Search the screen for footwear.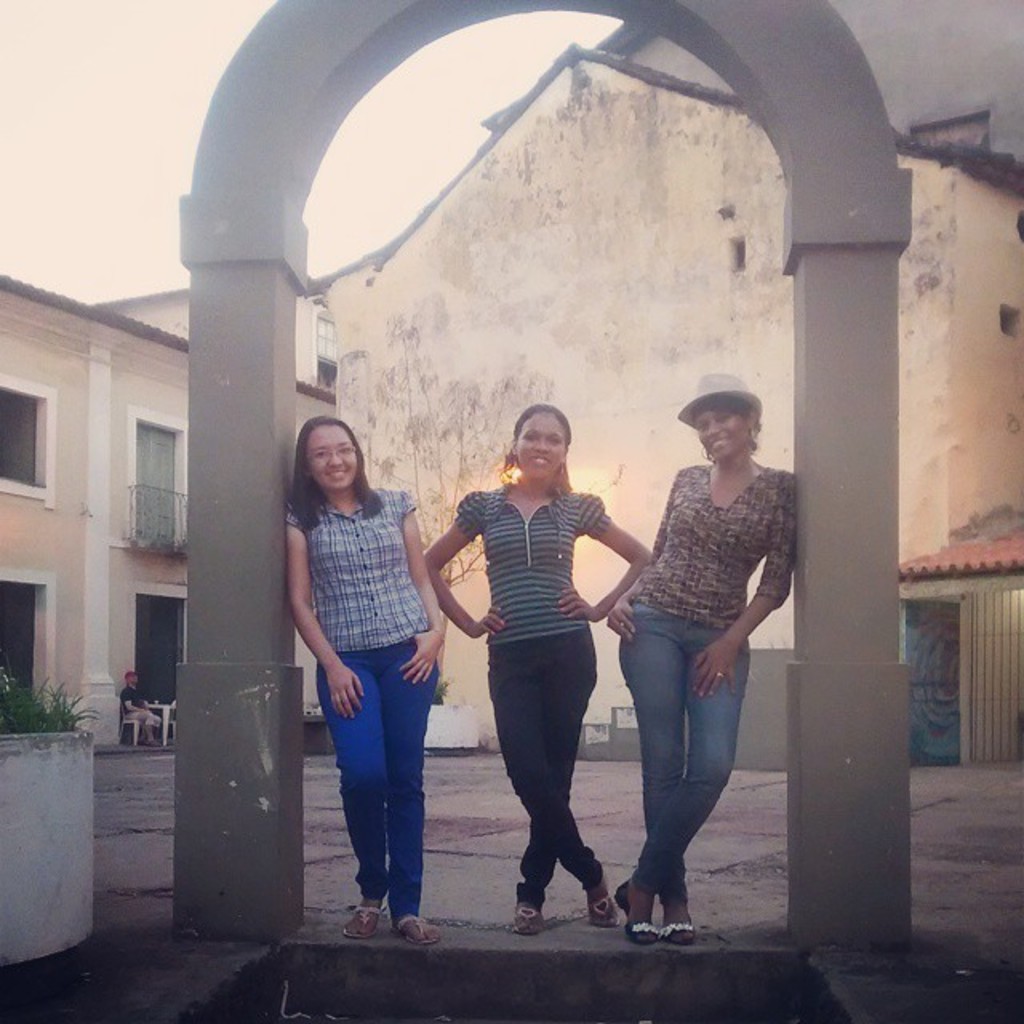
Found at [x1=654, y1=910, x2=690, y2=942].
